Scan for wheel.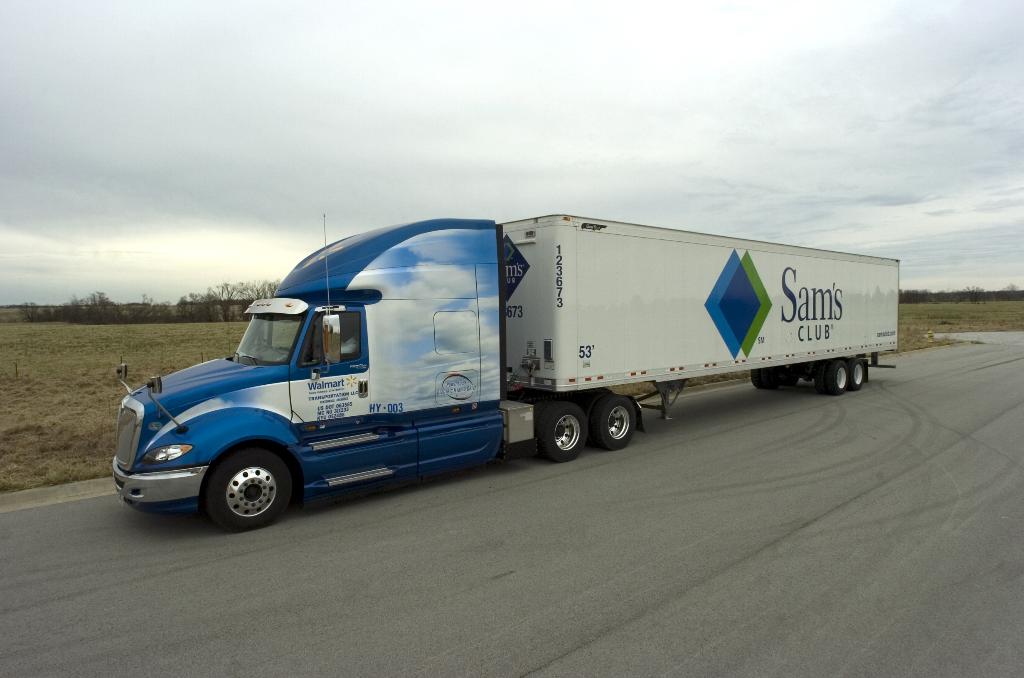
Scan result: 202:447:301:536.
